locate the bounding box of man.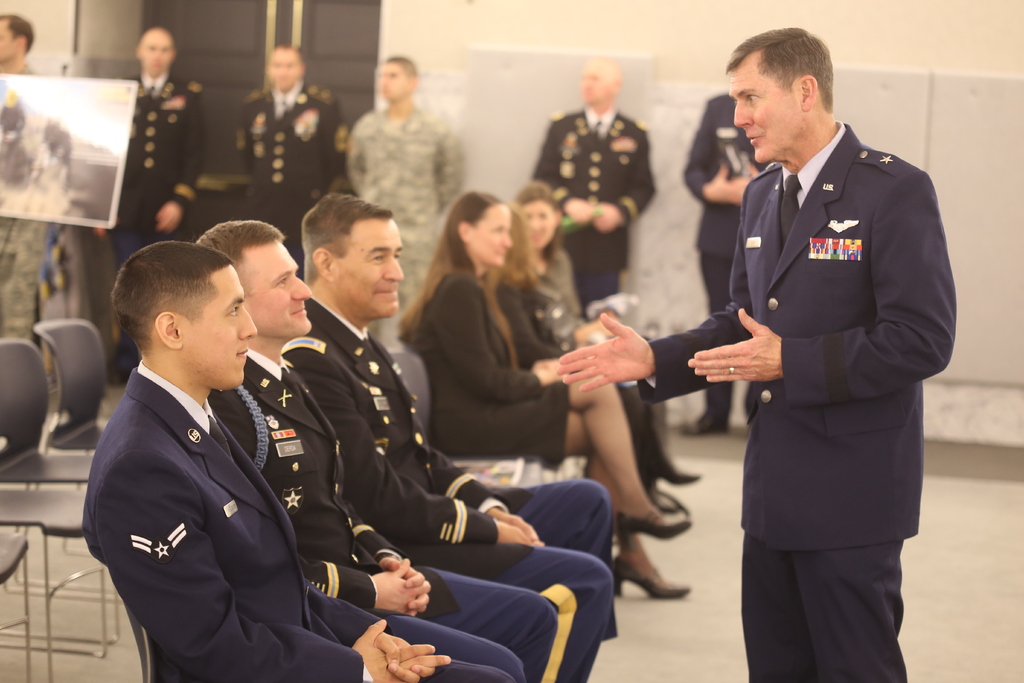
Bounding box: crop(0, 12, 52, 343).
